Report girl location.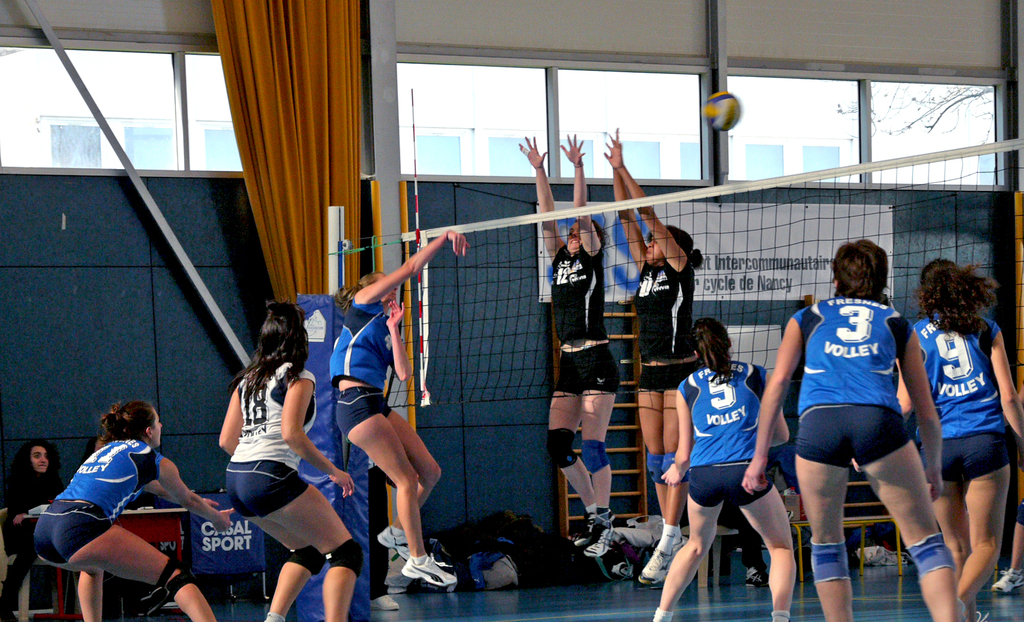
Report: {"left": 601, "top": 129, "right": 702, "bottom": 580}.
